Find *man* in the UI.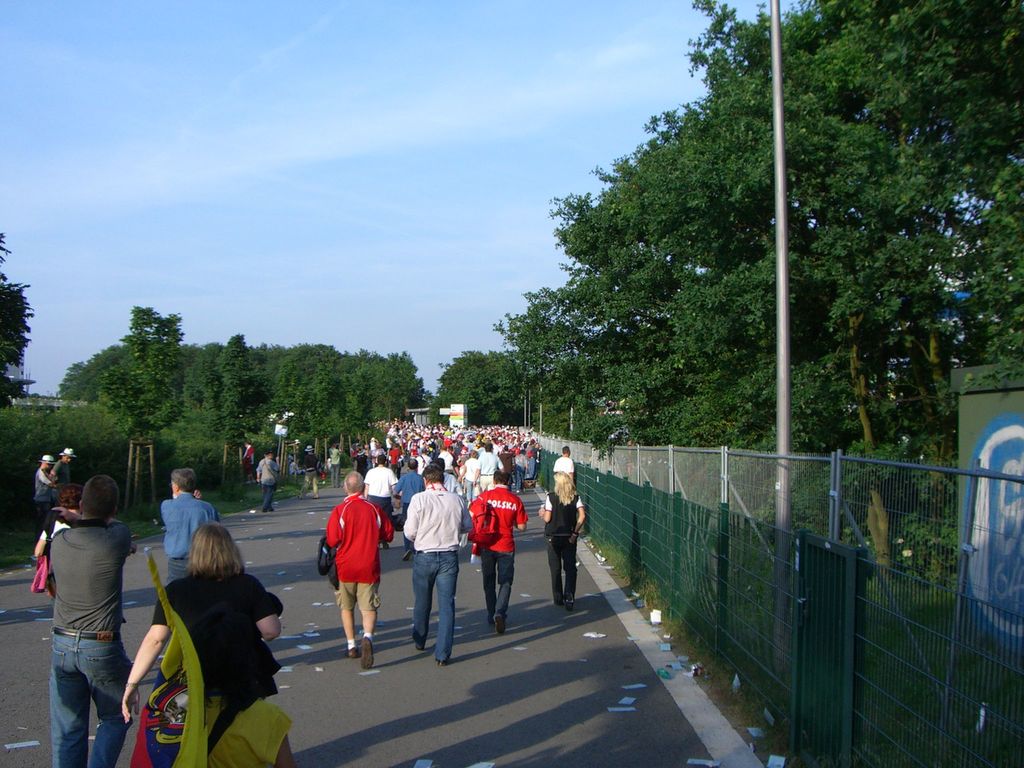
UI element at l=469, t=468, r=529, b=637.
